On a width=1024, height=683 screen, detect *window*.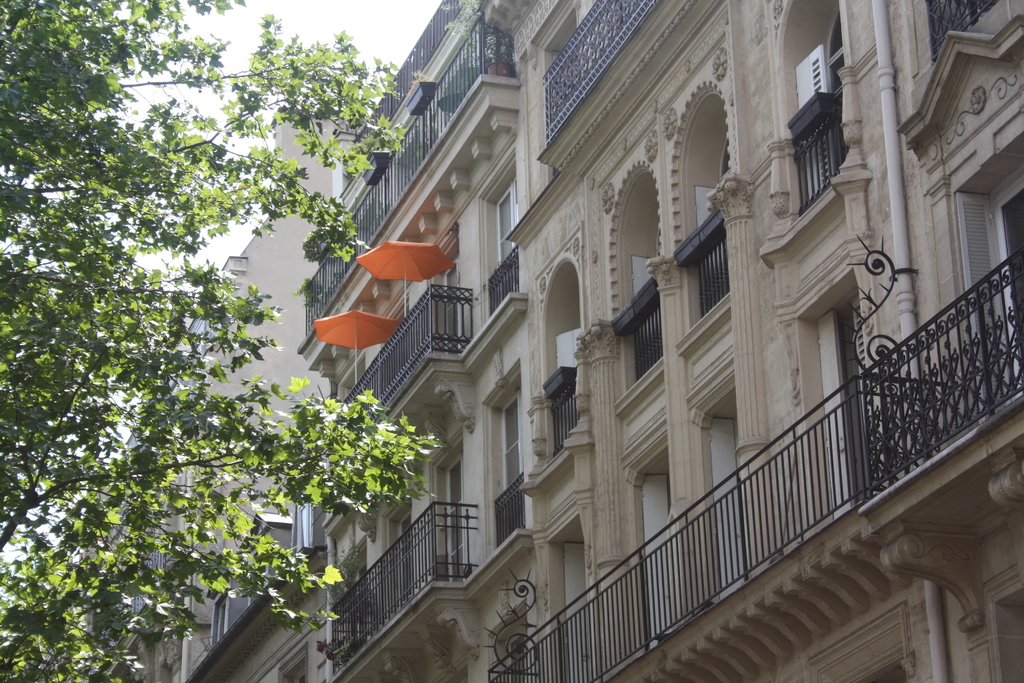
{"x1": 445, "y1": 459, "x2": 465, "y2": 585}.
